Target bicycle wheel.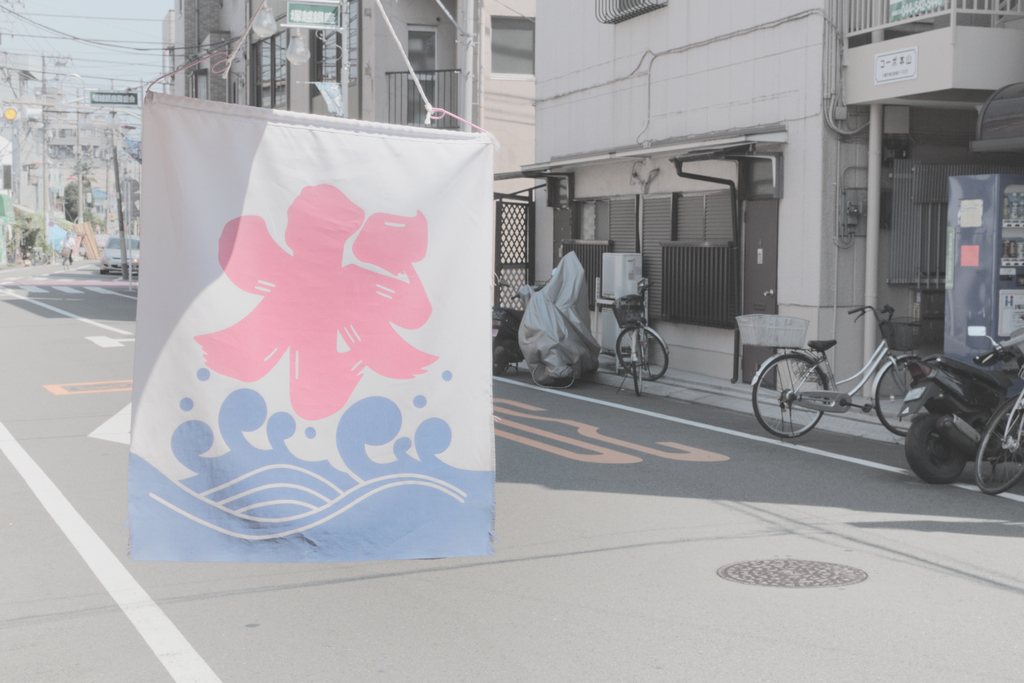
Target region: select_region(979, 398, 1023, 498).
